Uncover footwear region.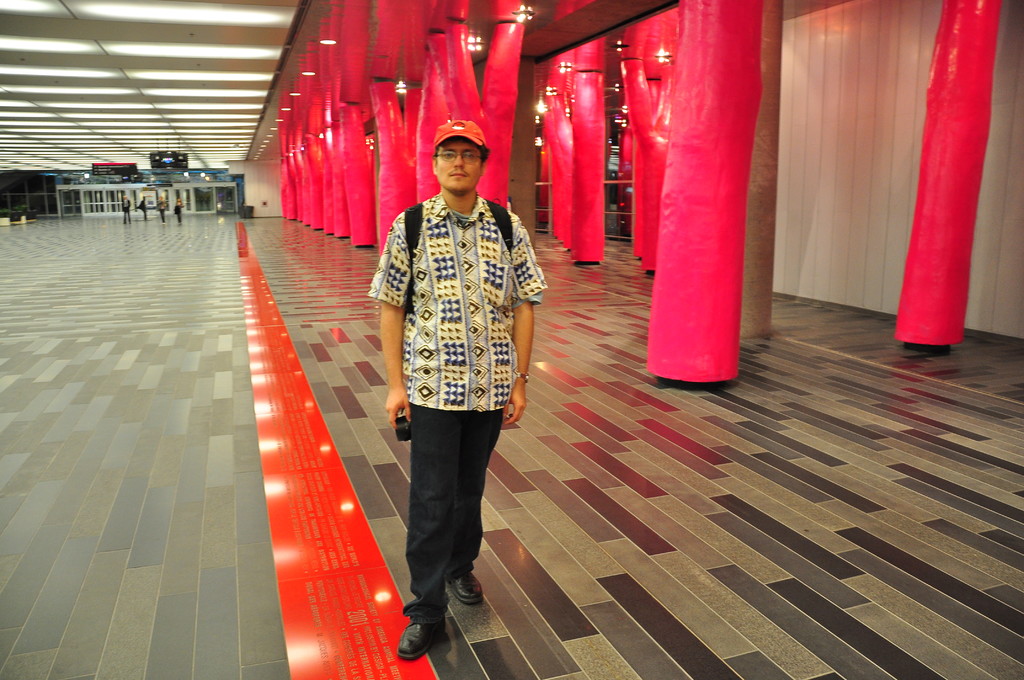
Uncovered: select_region(442, 569, 485, 608).
